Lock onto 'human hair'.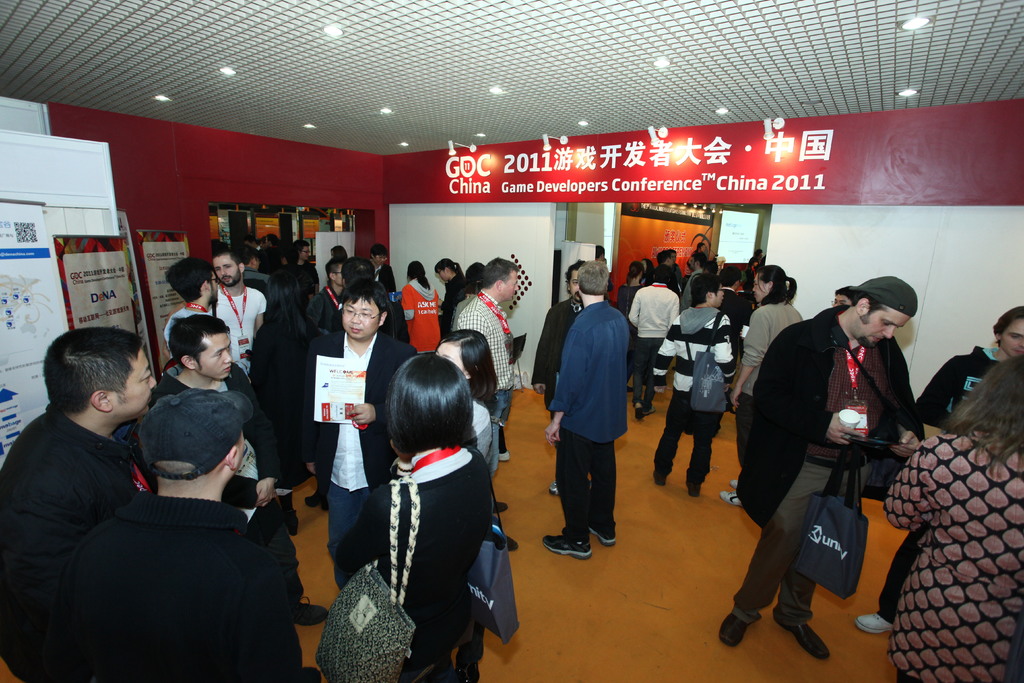
Locked: x1=692 y1=272 x2=723 y2=308.
